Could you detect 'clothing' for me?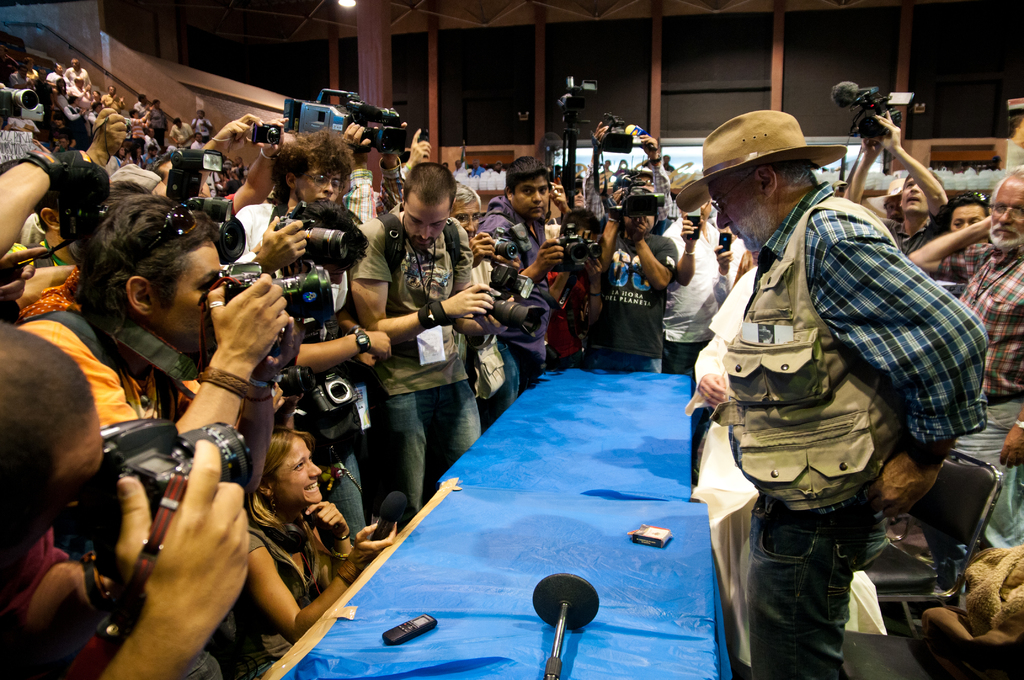
Detection result: [244,522,349,665].
